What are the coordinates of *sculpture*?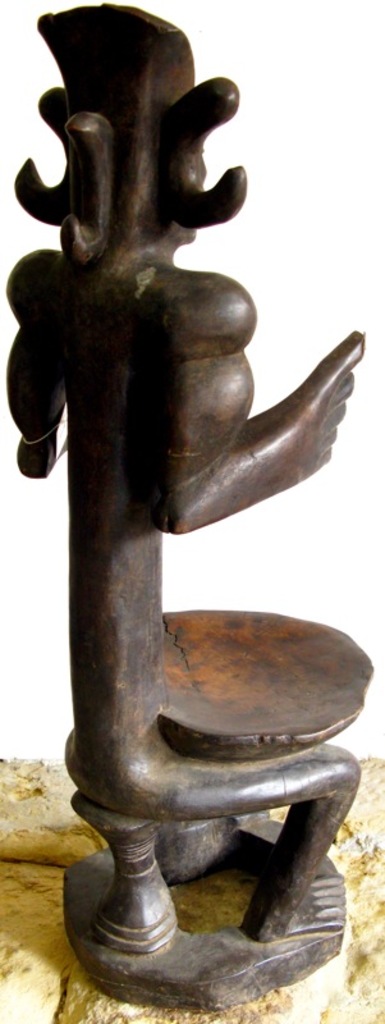
locate(0, 1, 372, 1009).
